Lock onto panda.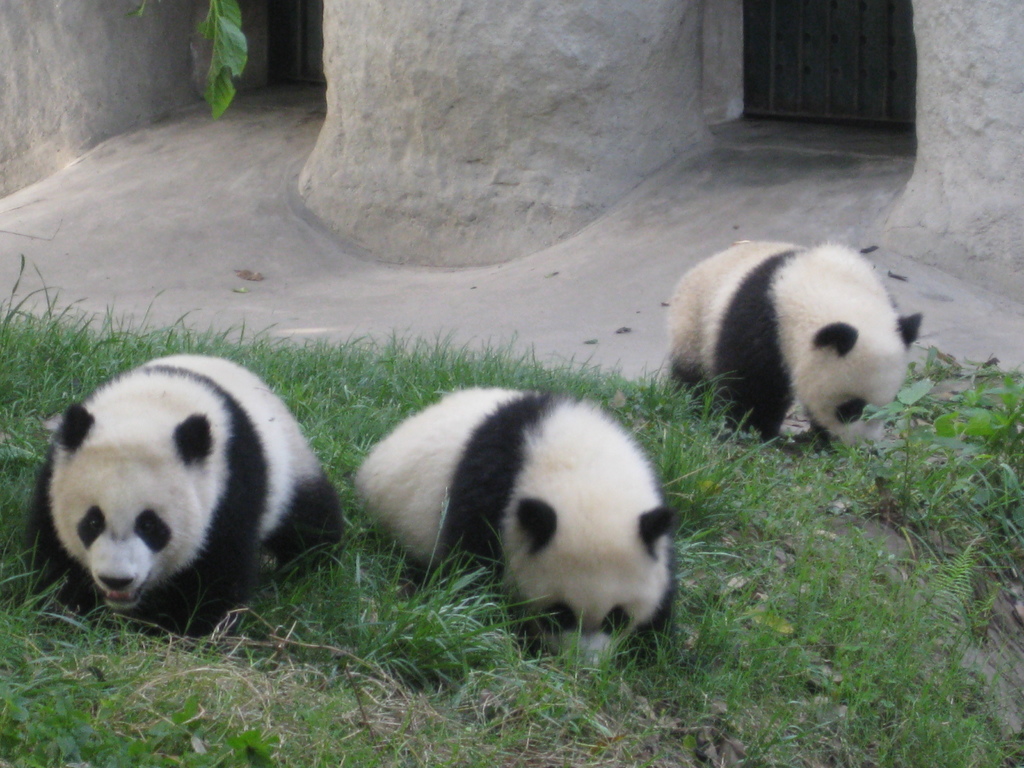
Locked: (657, 238, 927, 450).
